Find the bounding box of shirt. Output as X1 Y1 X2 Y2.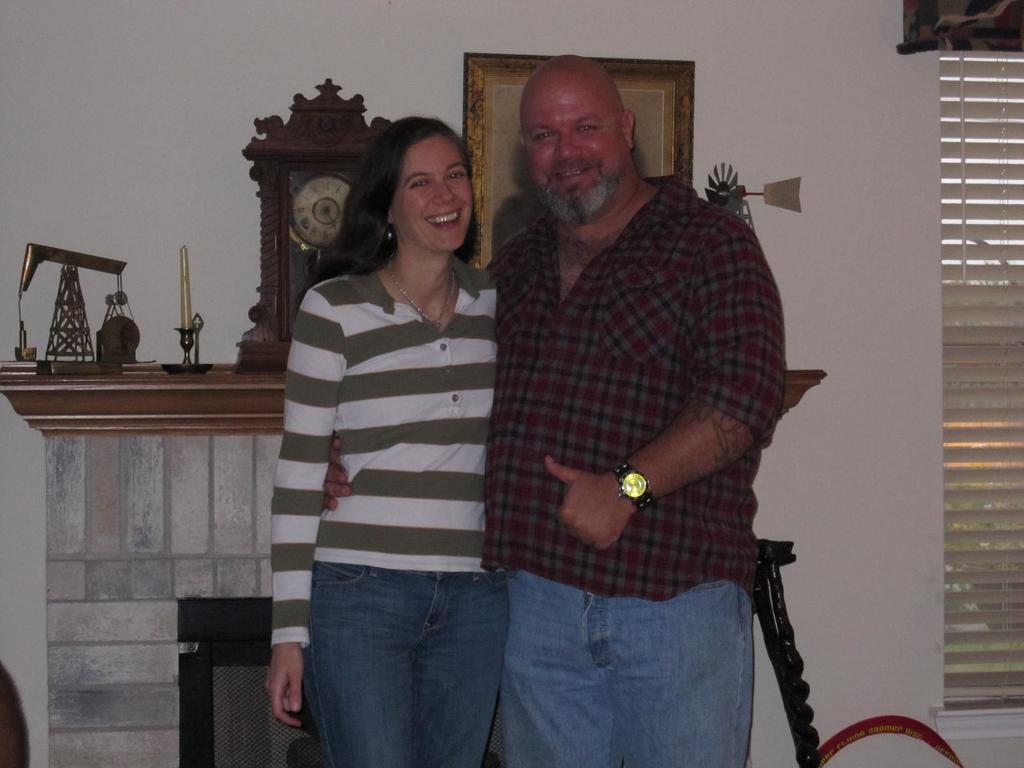
485 170 789 600.
